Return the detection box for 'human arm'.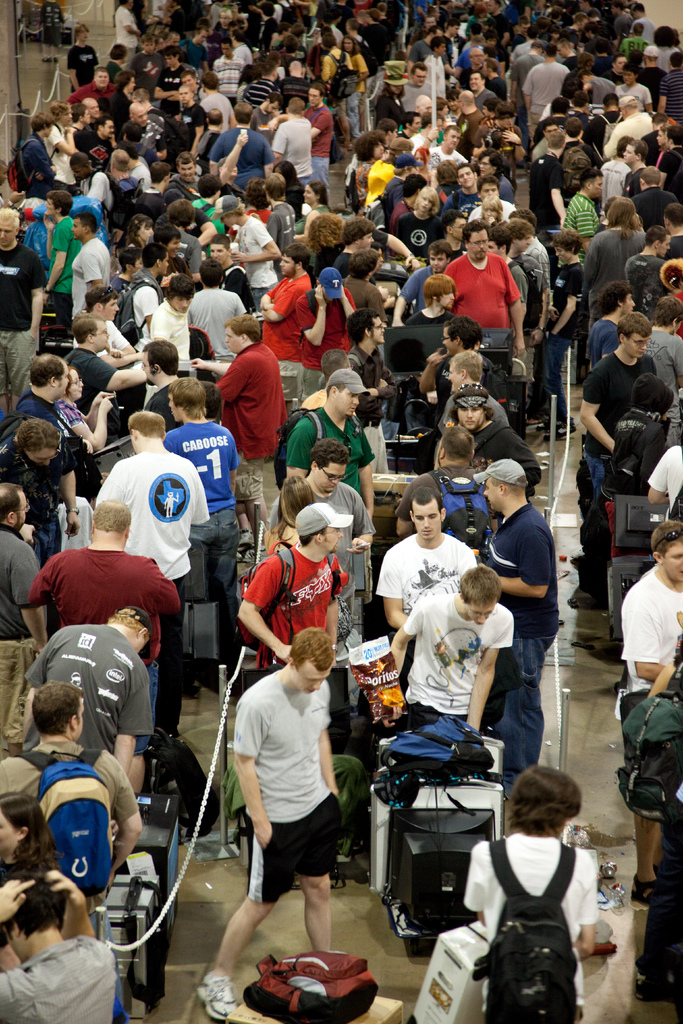
left=425, top=388, right=441, bottom=404.
